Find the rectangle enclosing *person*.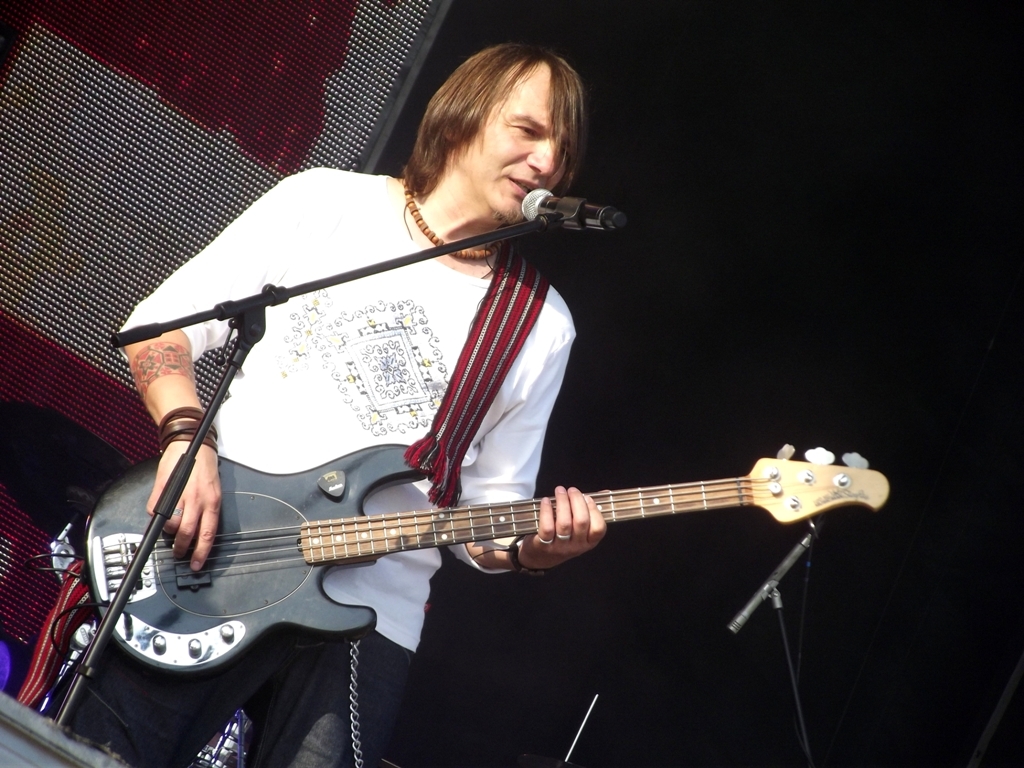
left=76, top=191, right=837, bottom=731.
